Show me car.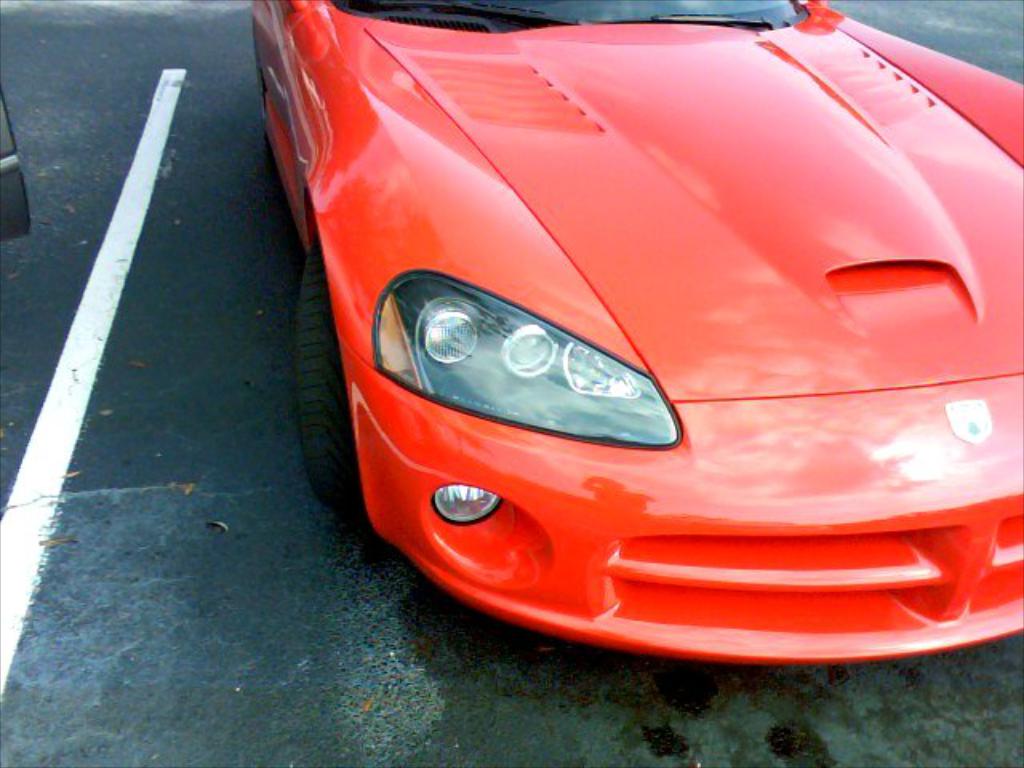
car is here: [242,2,987,666].
